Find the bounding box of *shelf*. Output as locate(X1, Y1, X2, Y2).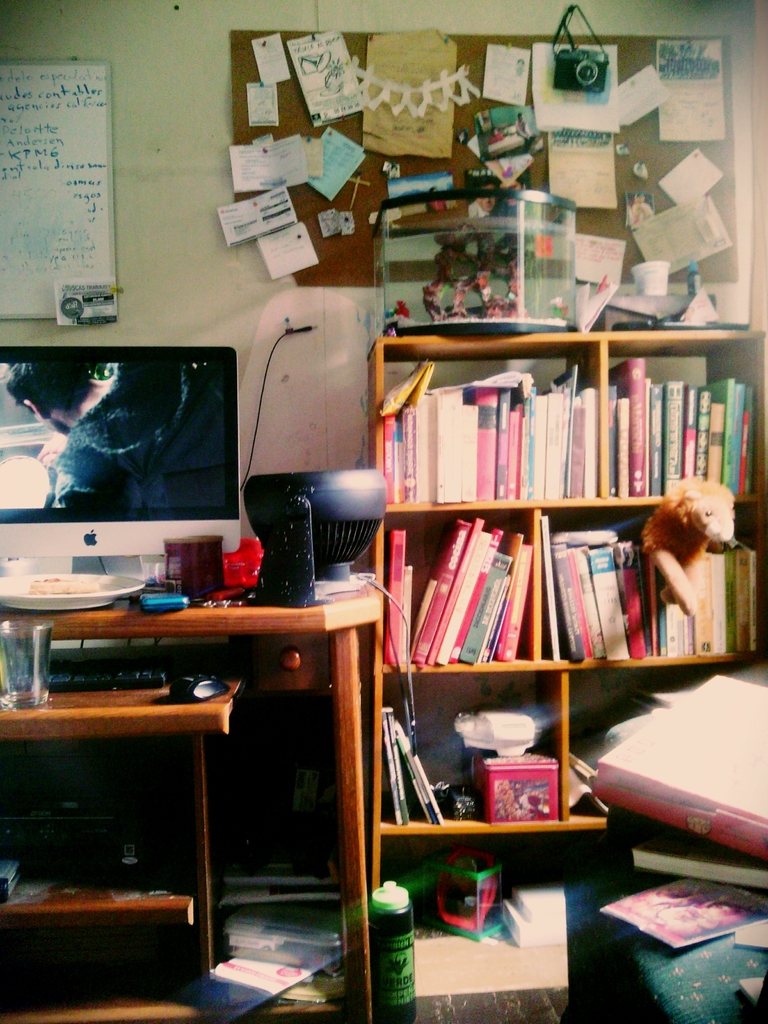
locate(374, 324, 767, 923).
